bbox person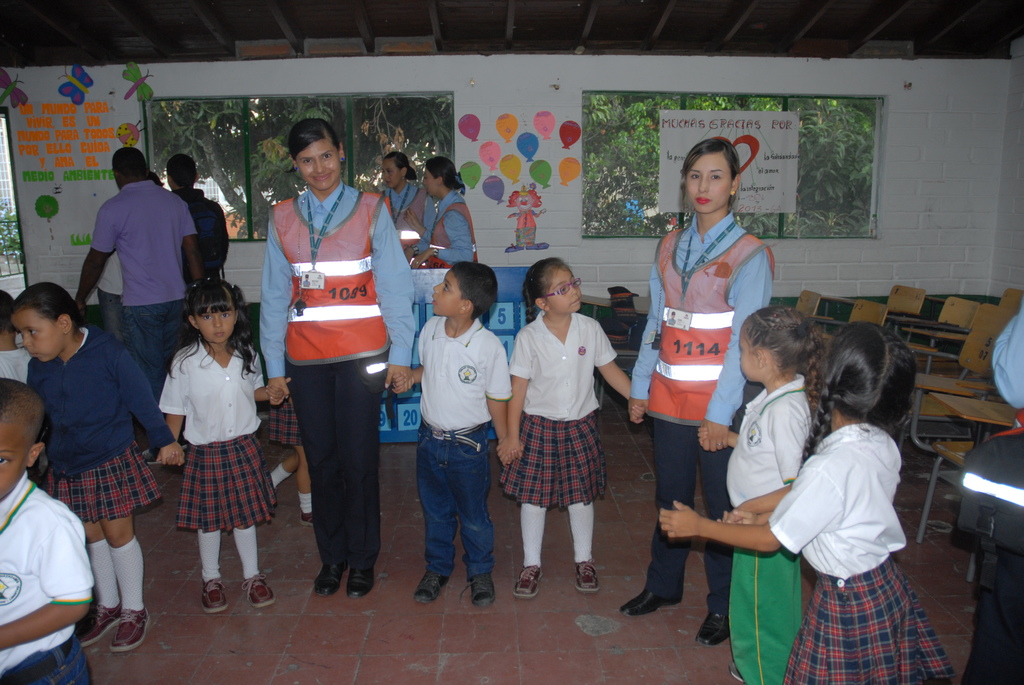
(703, 299, 820, 684)
